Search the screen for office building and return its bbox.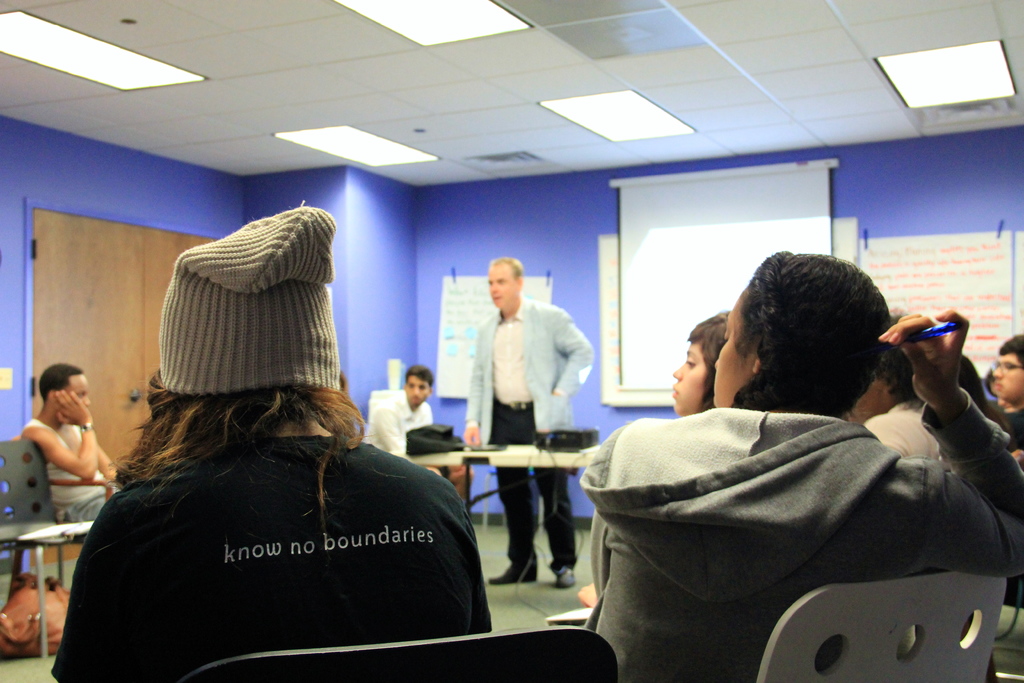
Found: pyautogui.locateOnScreen(80, 45, 982, 682).
